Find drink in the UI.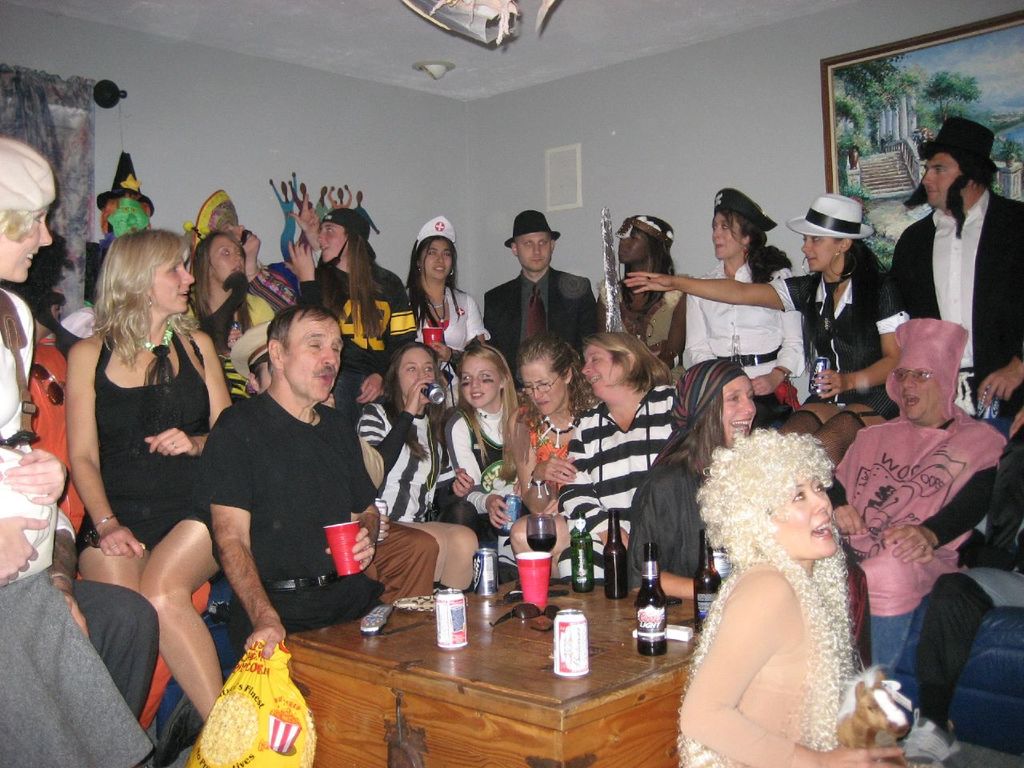
UI element at 550/608/589/680.
